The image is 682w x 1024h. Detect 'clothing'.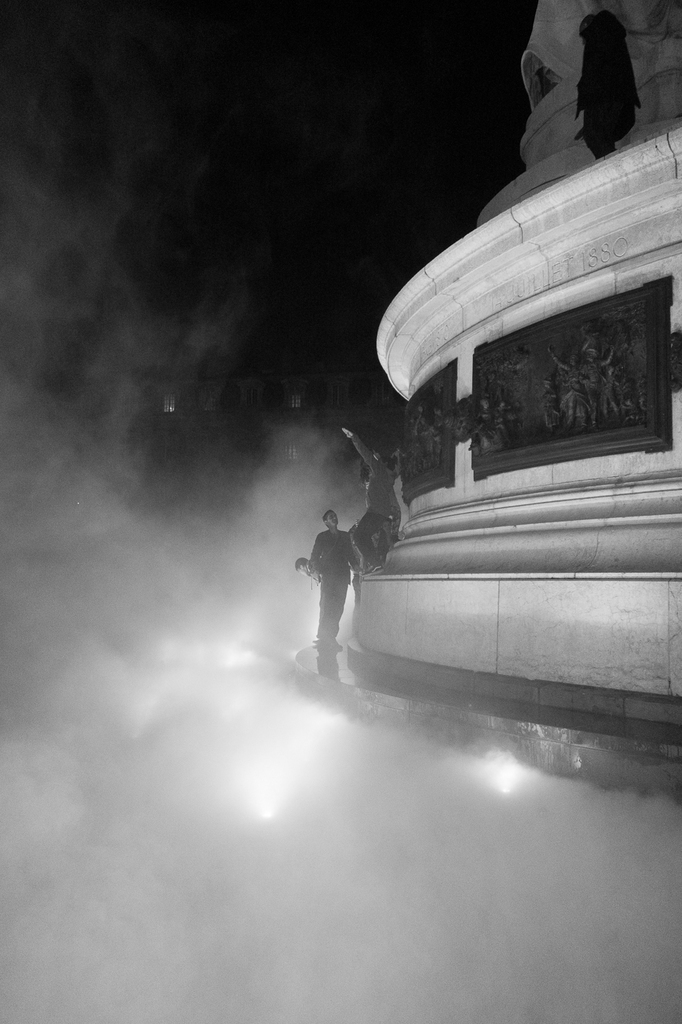
Detection: Rect(306, 535, 357, 628).
